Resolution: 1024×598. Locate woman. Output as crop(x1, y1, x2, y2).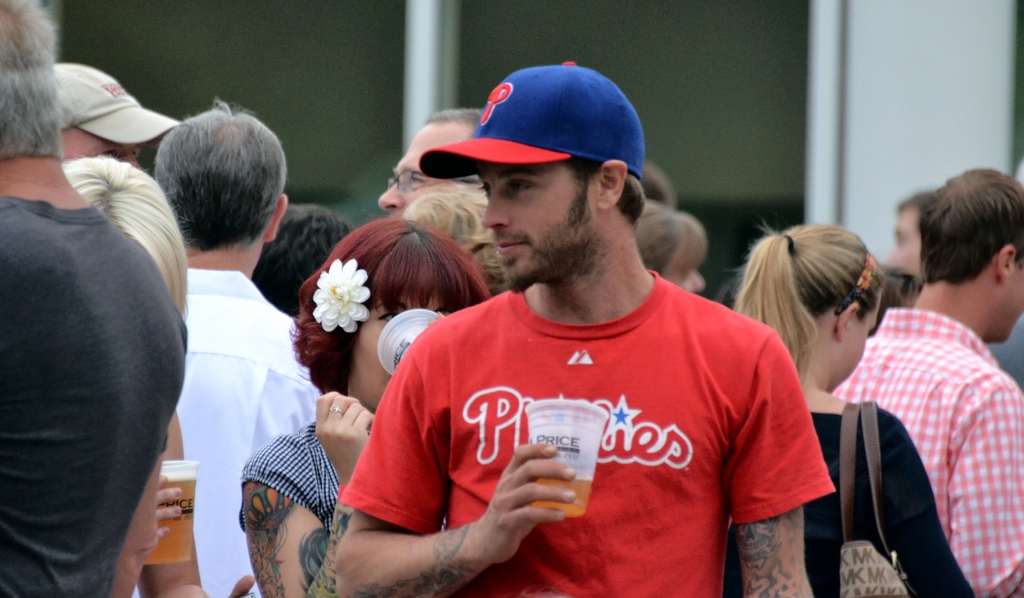
crop(243, 223, 500, 597).
